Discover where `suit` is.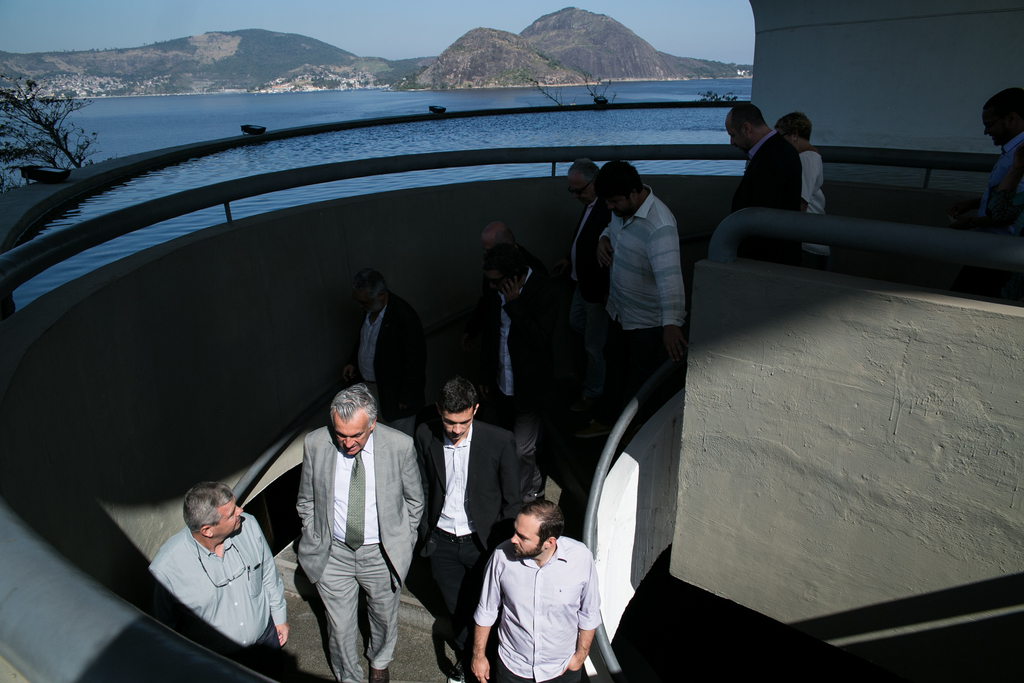
Discovered at [341, 288, 433, 440].
